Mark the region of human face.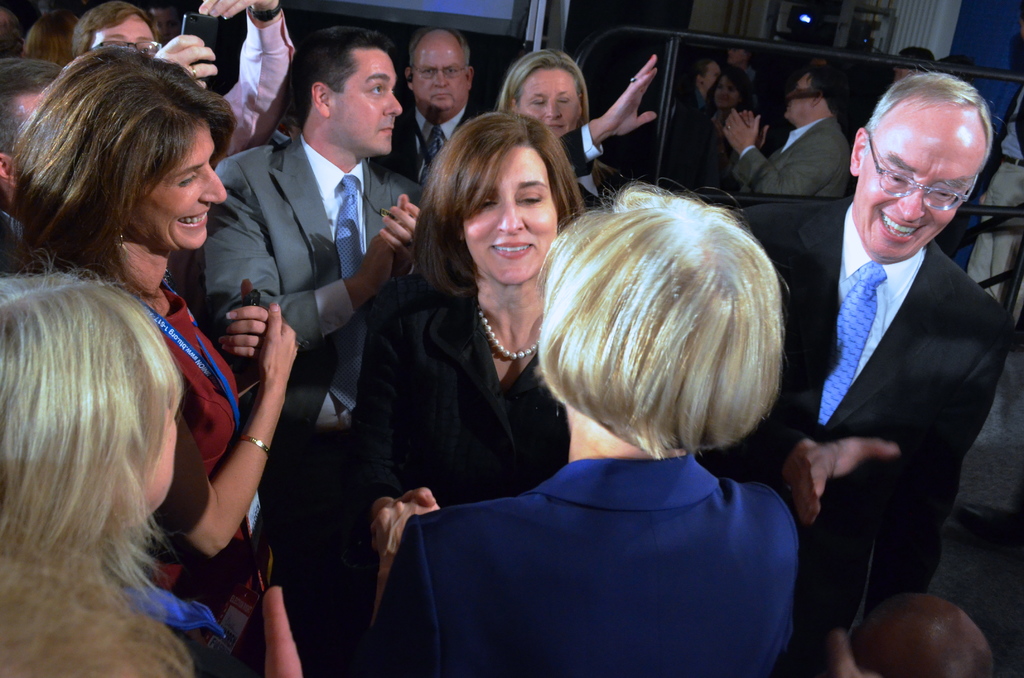
Region: left=696, top=53, right=721, bottom=109.
